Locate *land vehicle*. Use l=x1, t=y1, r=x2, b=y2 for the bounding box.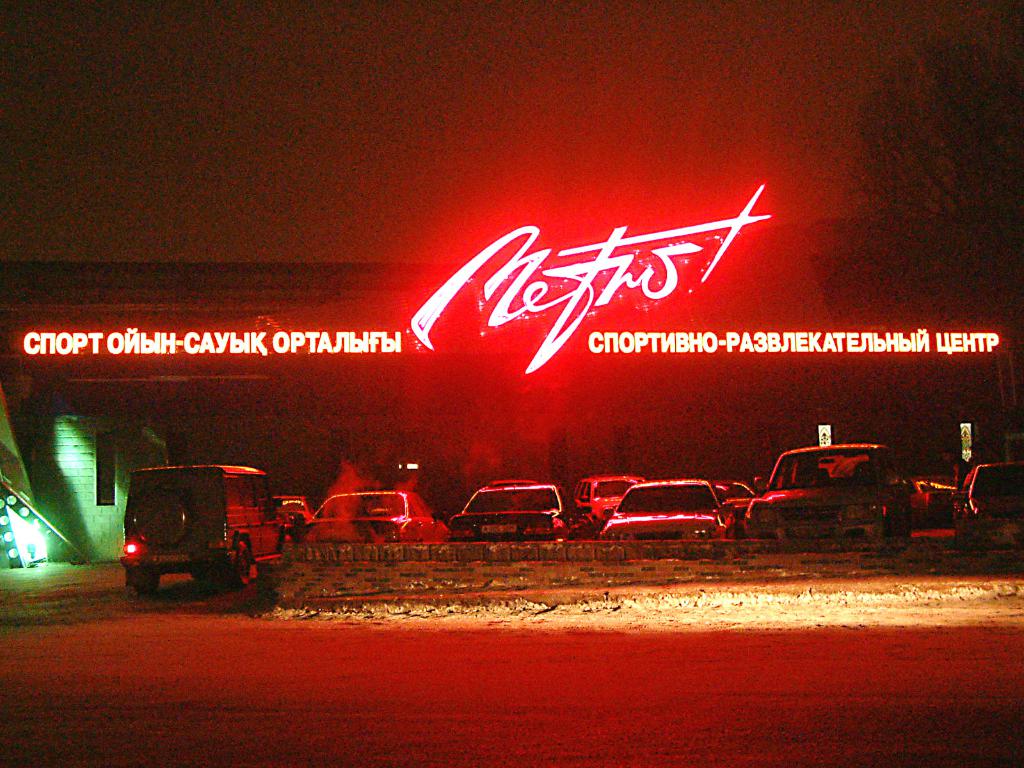
l=303, t=490, r=445, b=542.
